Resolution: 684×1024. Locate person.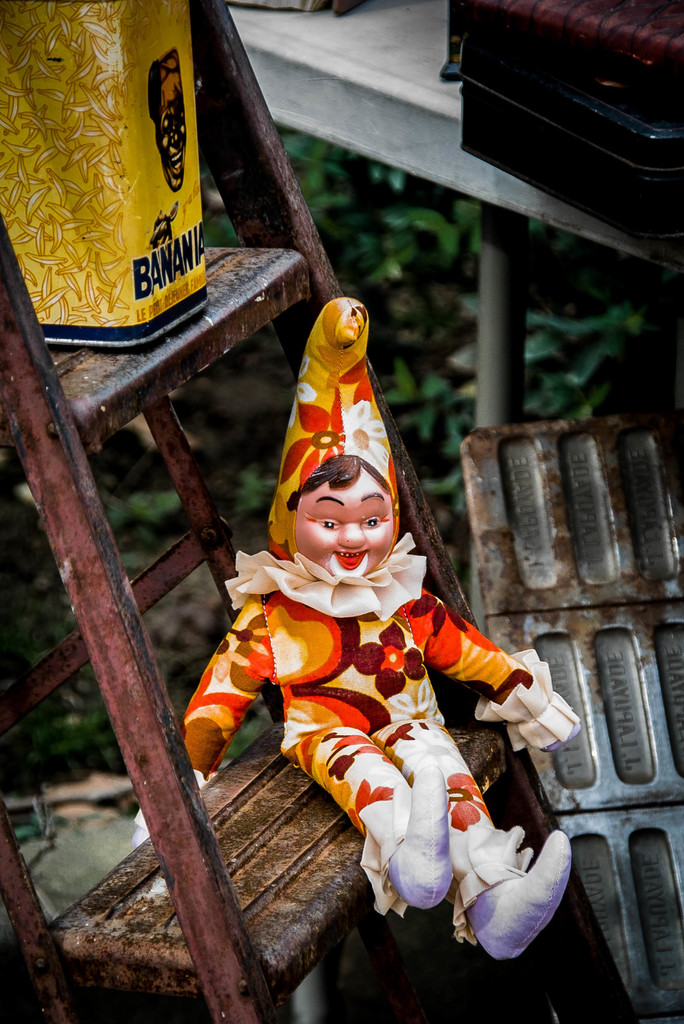
126,300,581,960.
